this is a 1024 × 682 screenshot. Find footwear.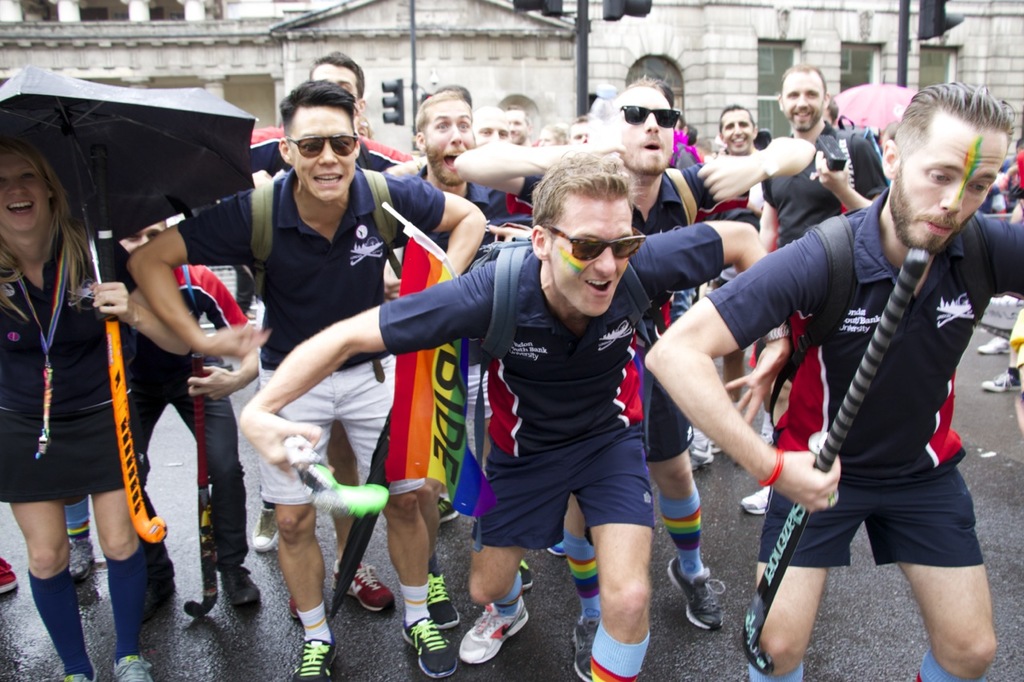
Bounding box: BBox(978, 335, 1009, 357).
